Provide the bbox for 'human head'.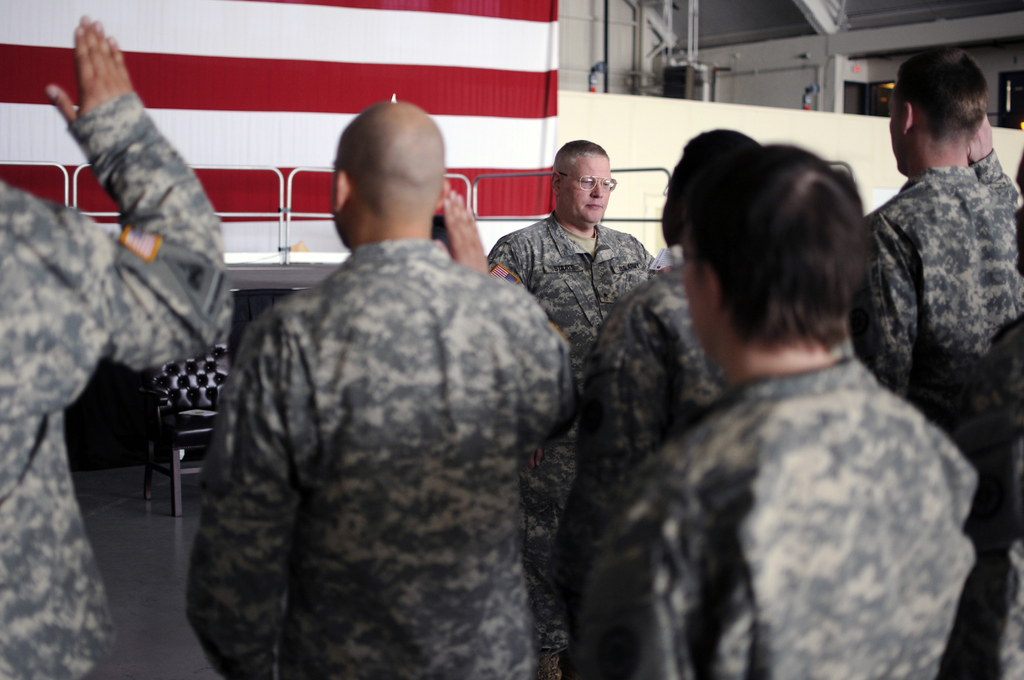
883, 48, 986, 178.
